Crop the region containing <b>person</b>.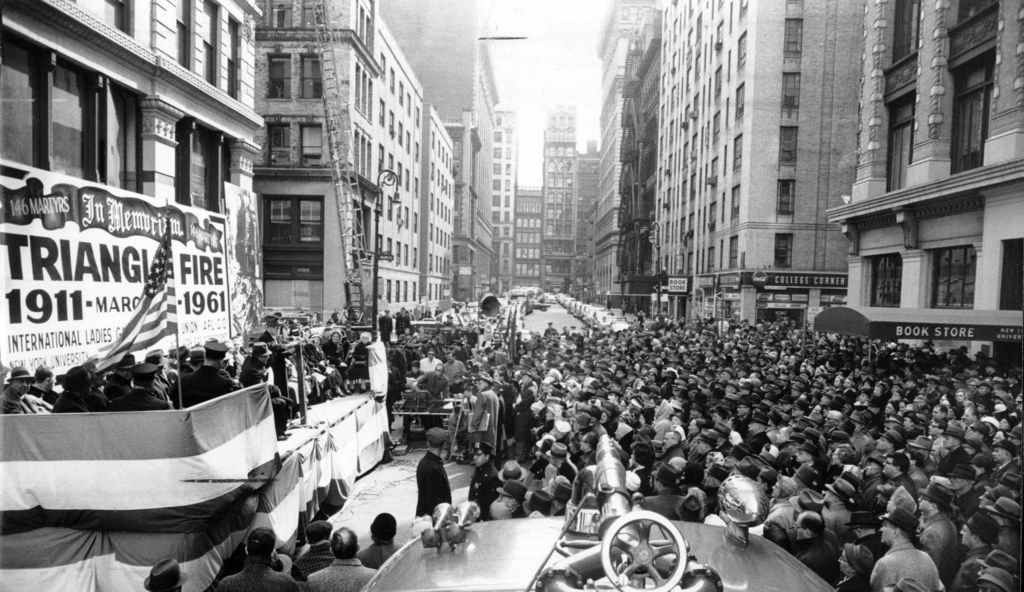
Crop region: x1=991 y1=440 x2=1023 y2=504.
